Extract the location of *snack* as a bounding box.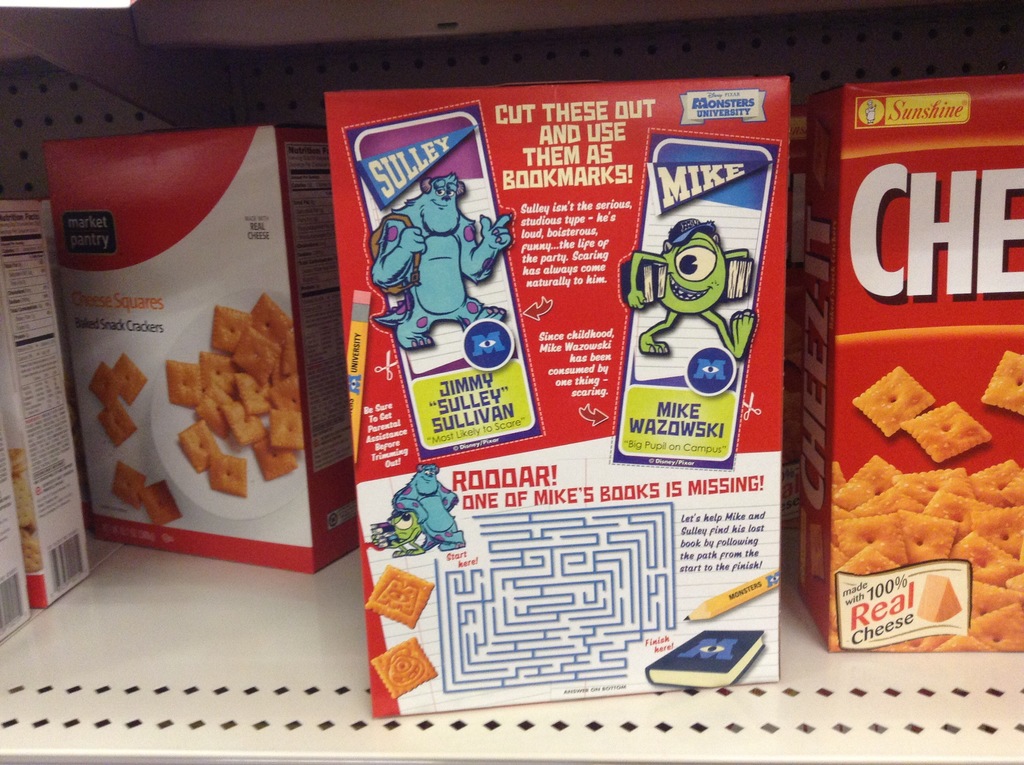
locate(375, 641, 449, 707).
